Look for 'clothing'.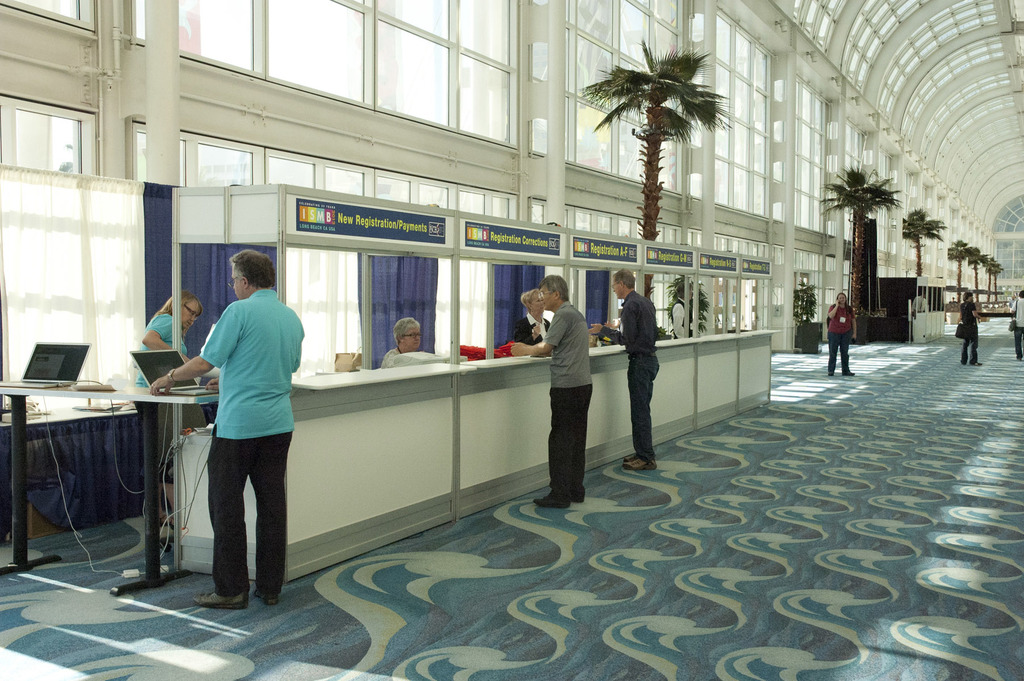
Found: {"x1": 390, "y1": 349, "x2": 398, "y2": 367}.
